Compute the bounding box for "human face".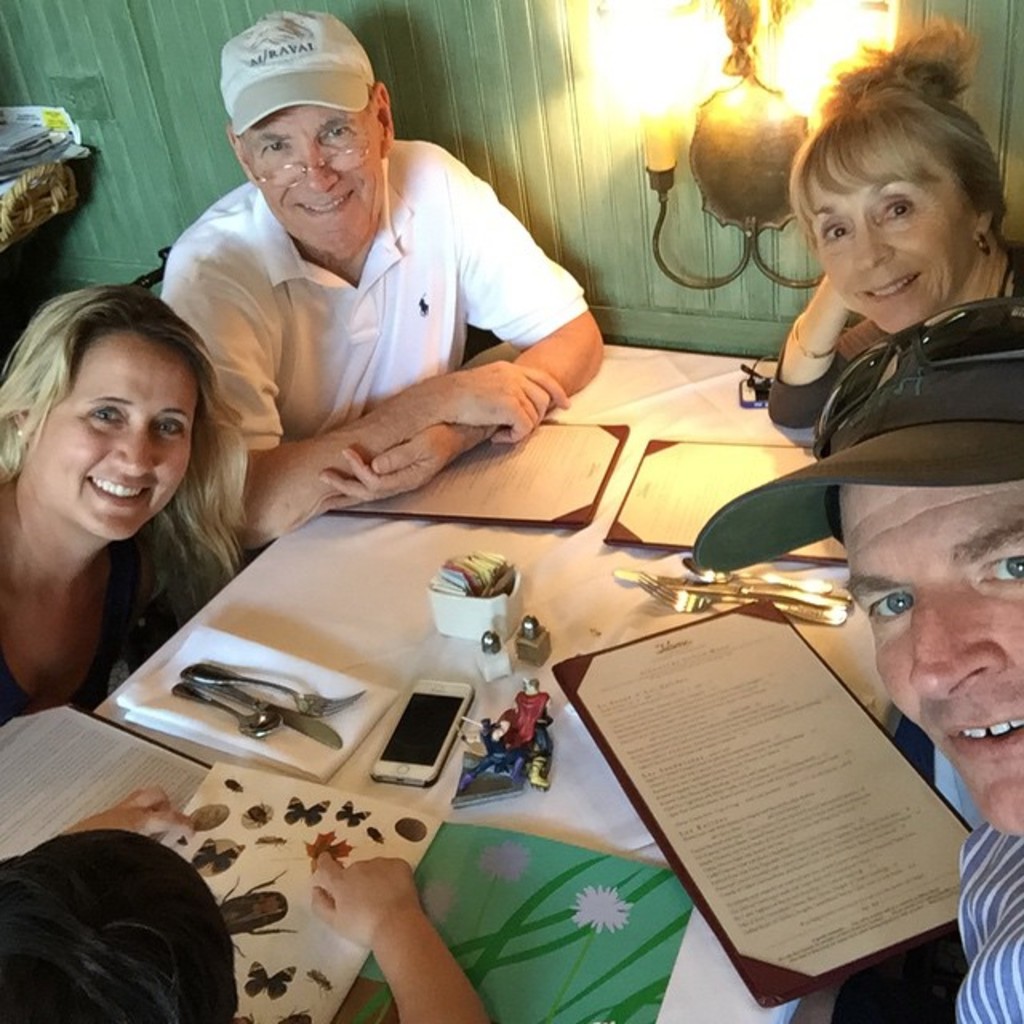
(30,333,198,533).
